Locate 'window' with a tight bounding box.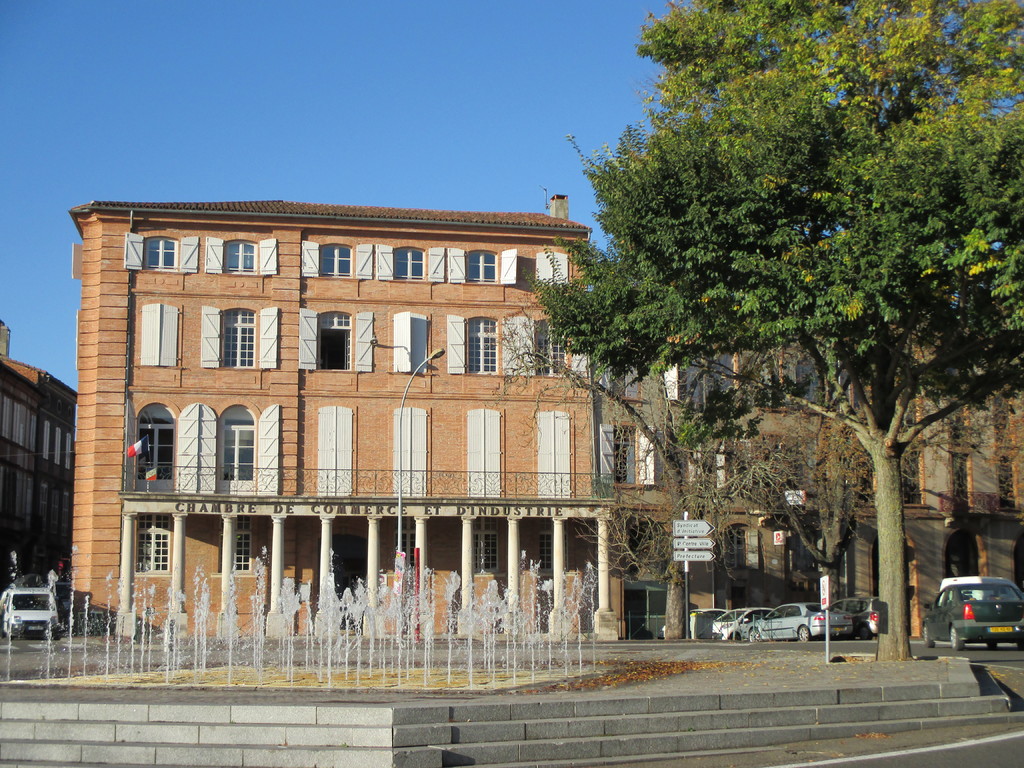
(left=64, top=433, right=70, bottom=468).
